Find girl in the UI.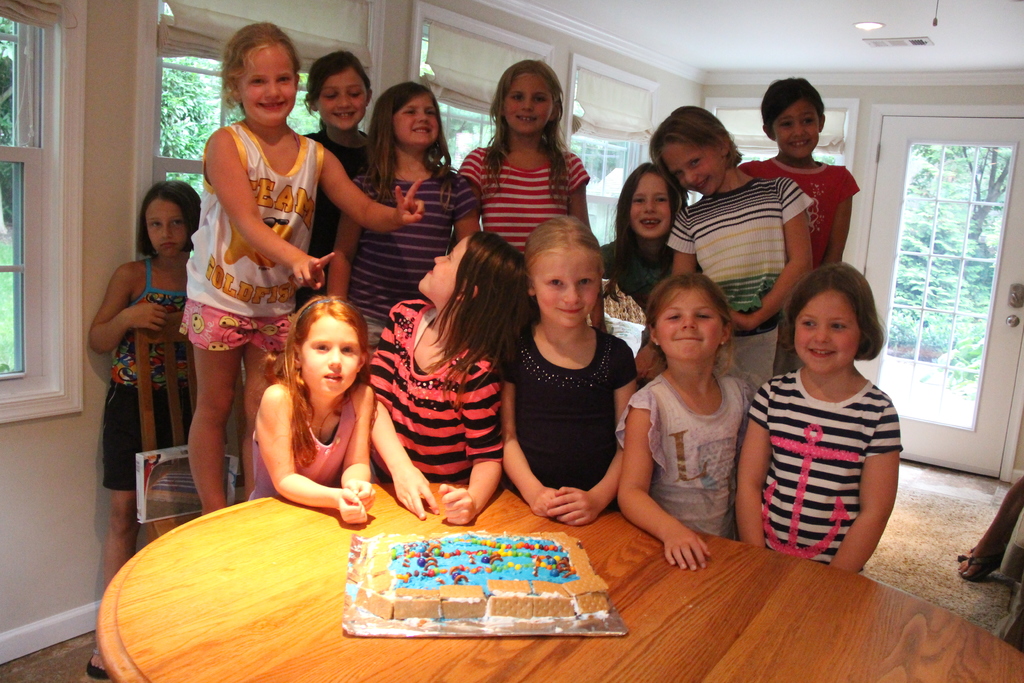
UI element at crop(735, 260, 902, 572).
